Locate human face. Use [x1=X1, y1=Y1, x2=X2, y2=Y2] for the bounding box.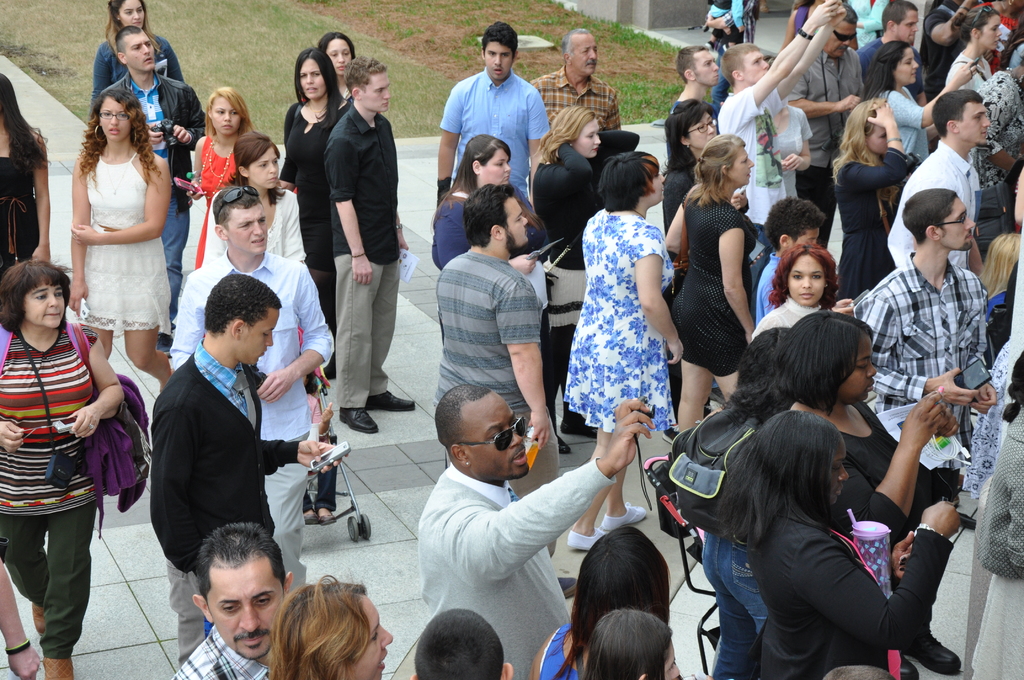
[x1=346, y1=599, x2=395, y2=679].
